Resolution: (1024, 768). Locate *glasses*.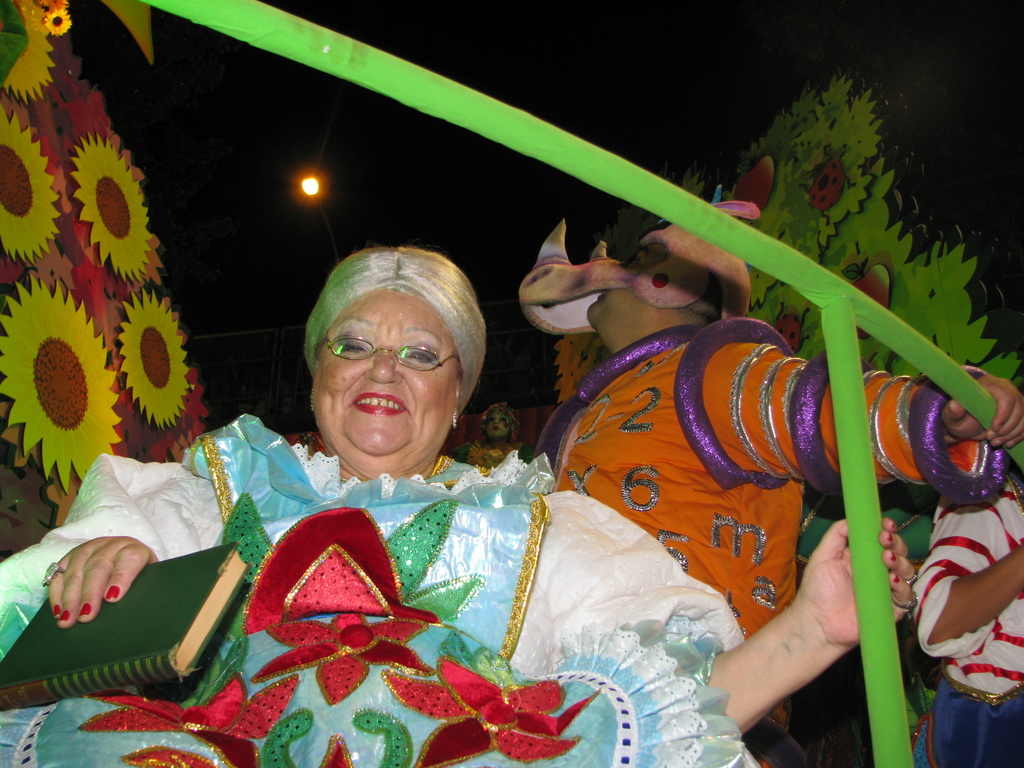
{"left": 326, "top": 338, "right": 456, "bottom": 371}.
